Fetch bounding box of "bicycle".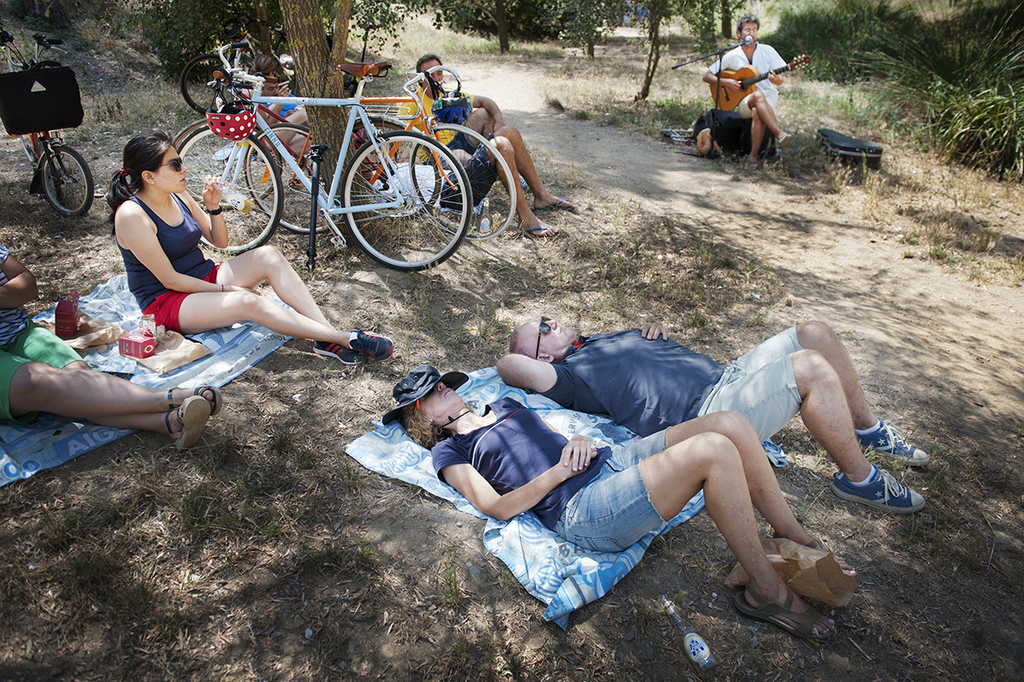
Bbox: box=[167, 36, 448, 213].
